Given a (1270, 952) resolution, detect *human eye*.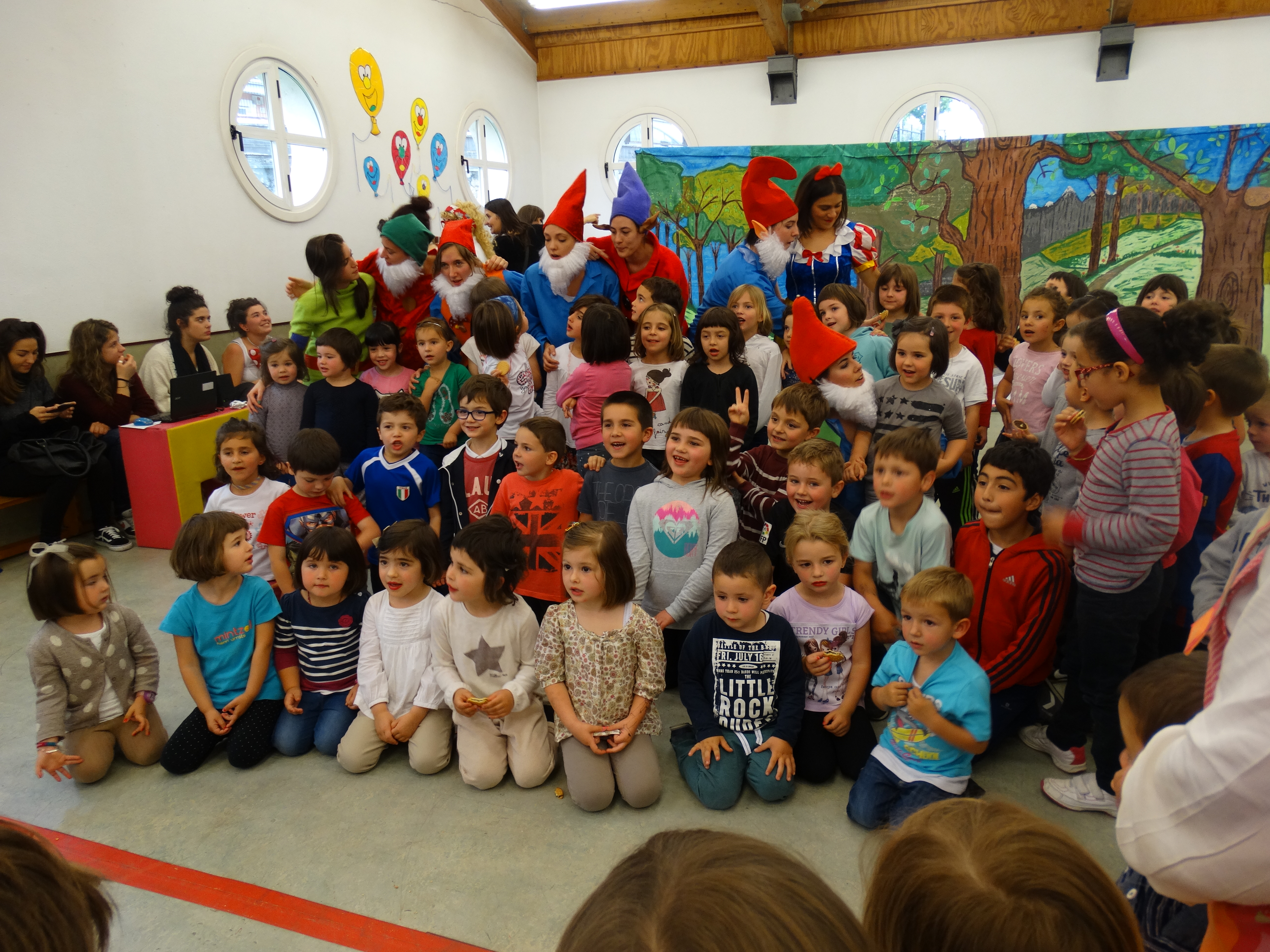
{"x1": 94, "y1": 84, "x2": 96, "y2": 86}.
